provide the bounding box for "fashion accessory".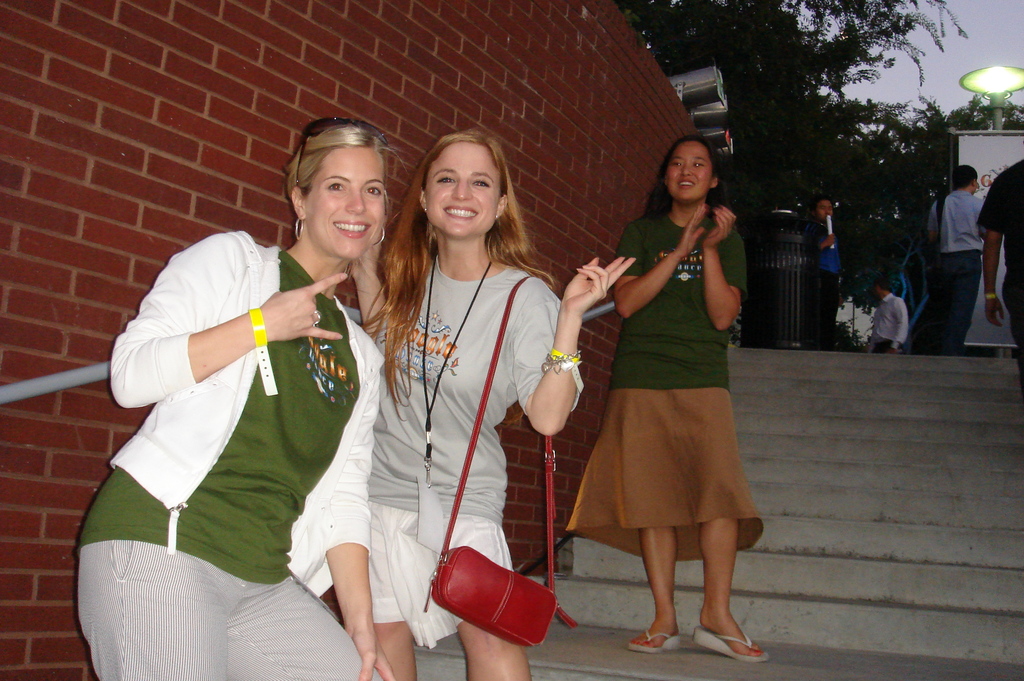
locate(294, 119, 385, 179).
